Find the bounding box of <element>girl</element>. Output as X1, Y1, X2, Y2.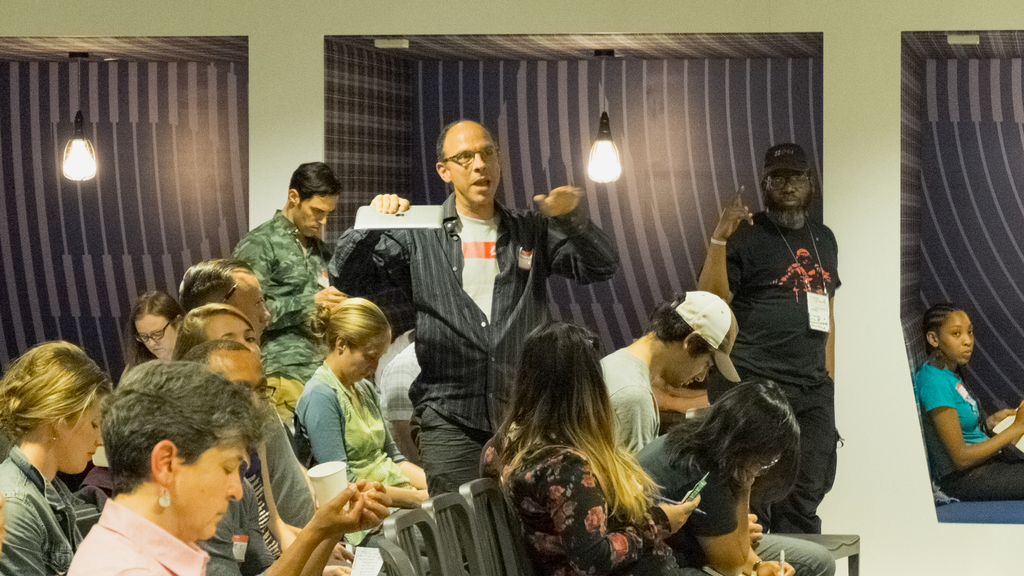
0, 335, 104, 573.
